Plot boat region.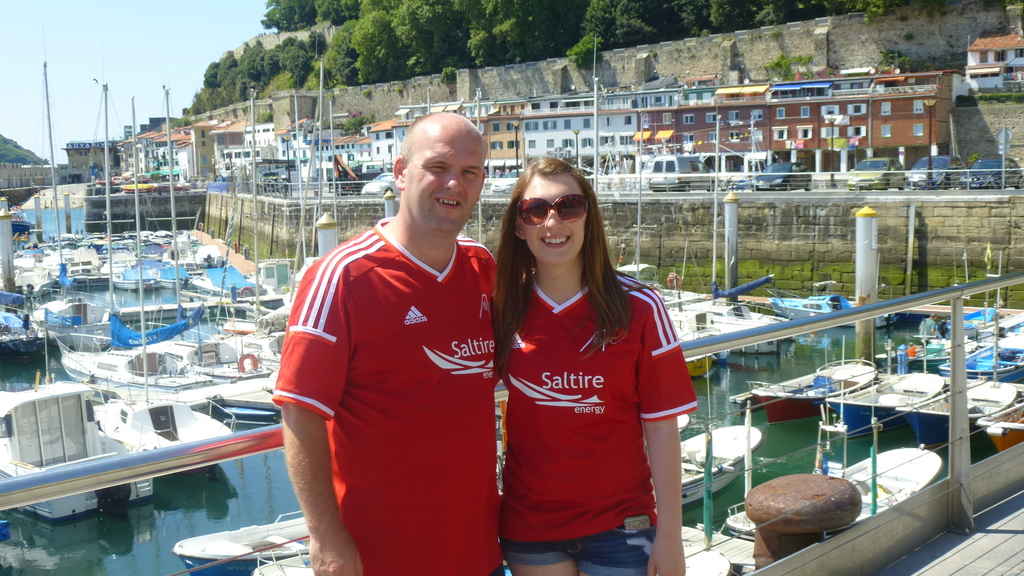
Plotted at (669,287,724,386).
